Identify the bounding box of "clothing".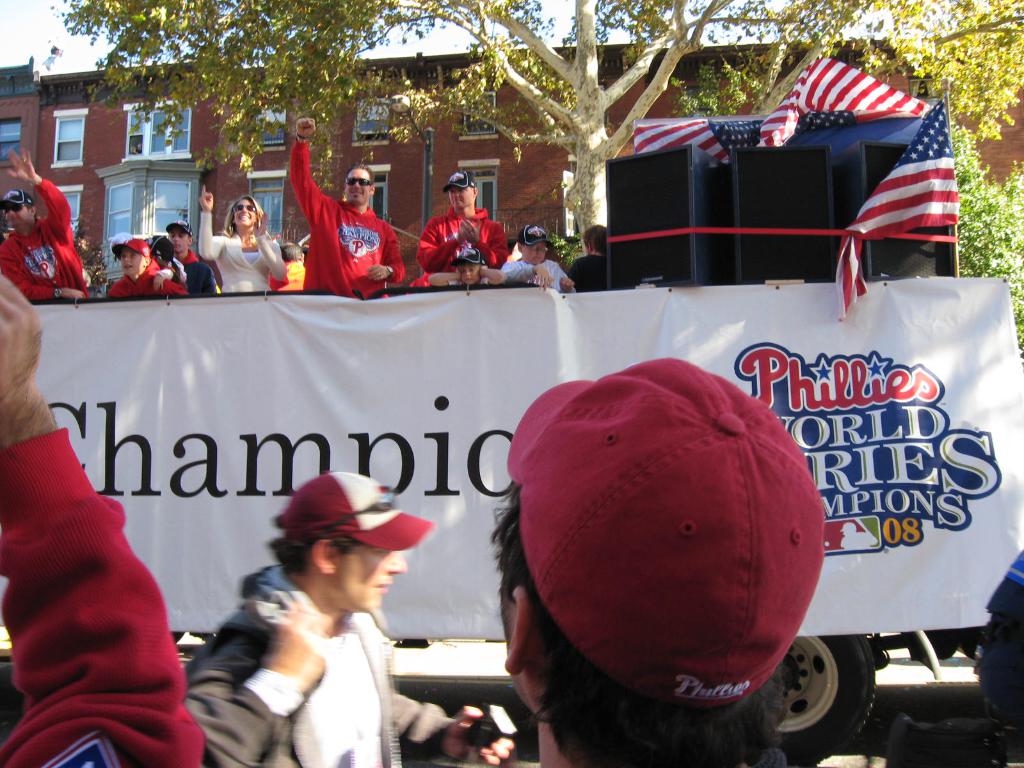
region(287, 138, 407, 297).
